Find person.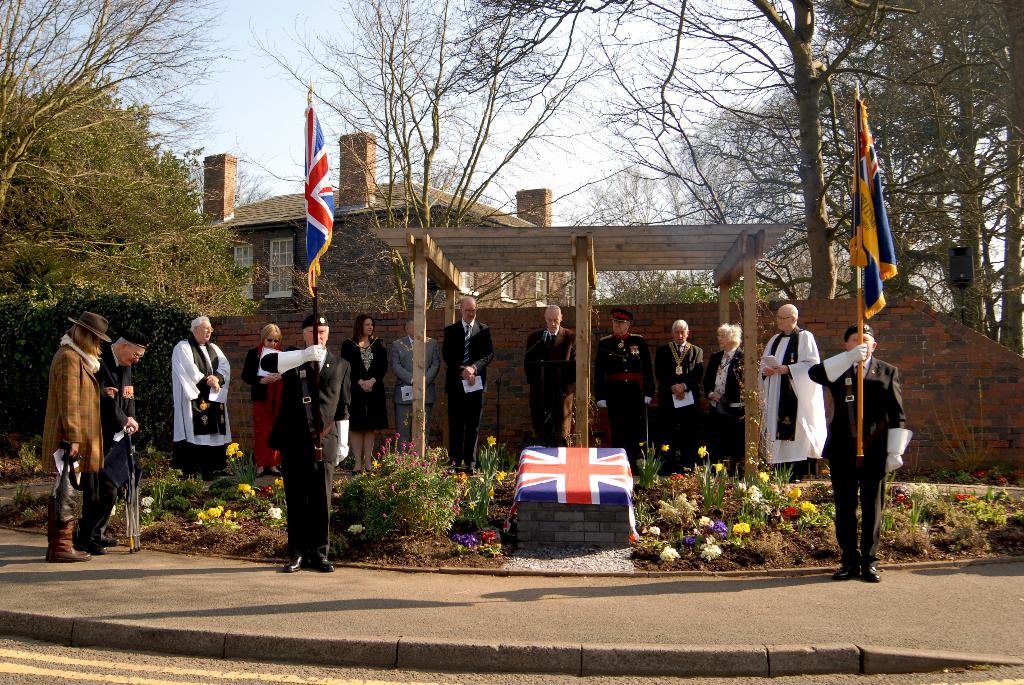
<bbox>239, 323, 289, 476</bbox>.
